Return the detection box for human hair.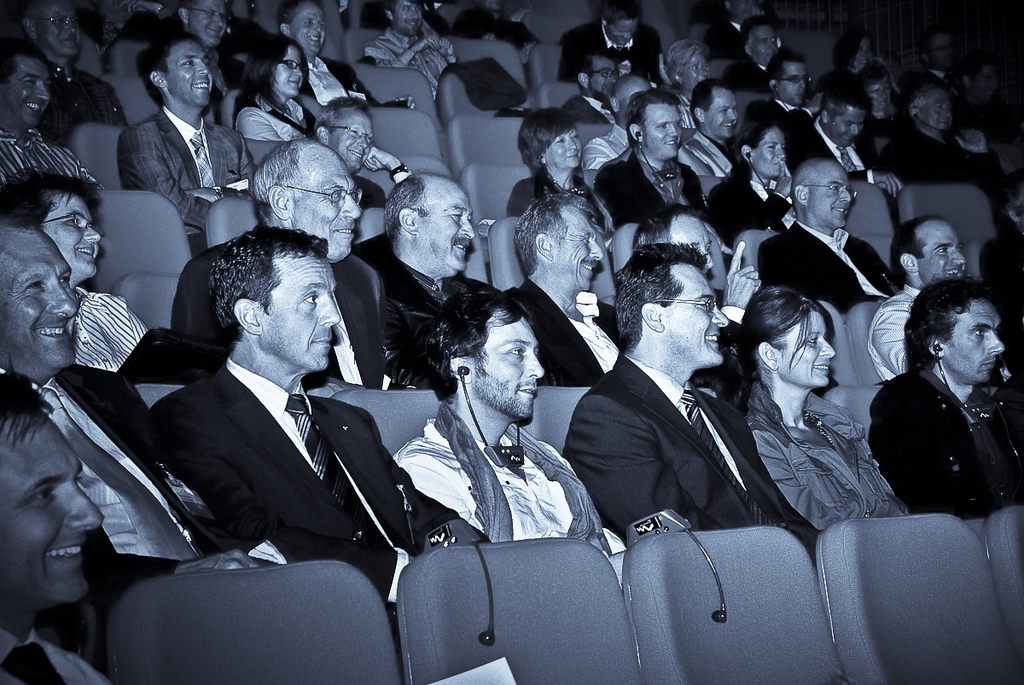
[x1=411, y1=290, x2=551, y2=422].
